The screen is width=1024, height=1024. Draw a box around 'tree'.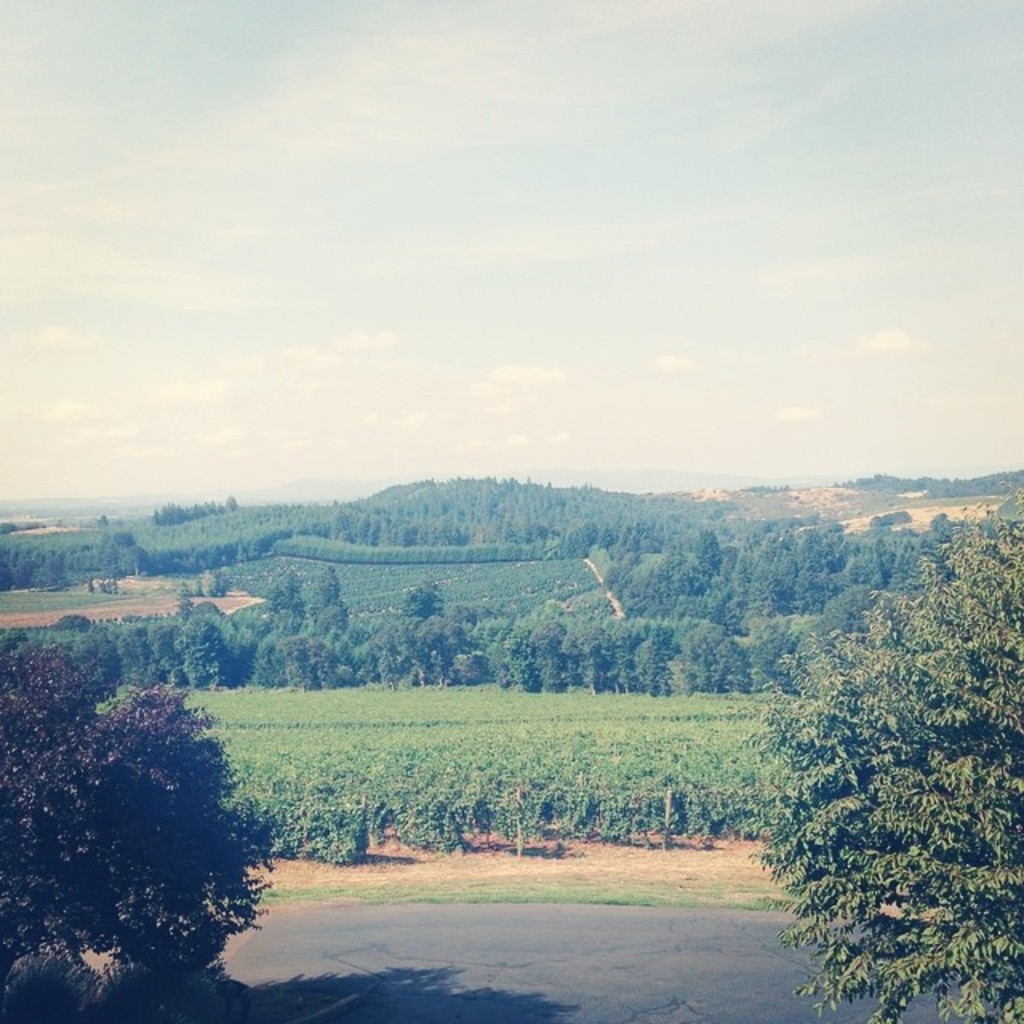
left=354, top=637, right=429, bottom=691.
